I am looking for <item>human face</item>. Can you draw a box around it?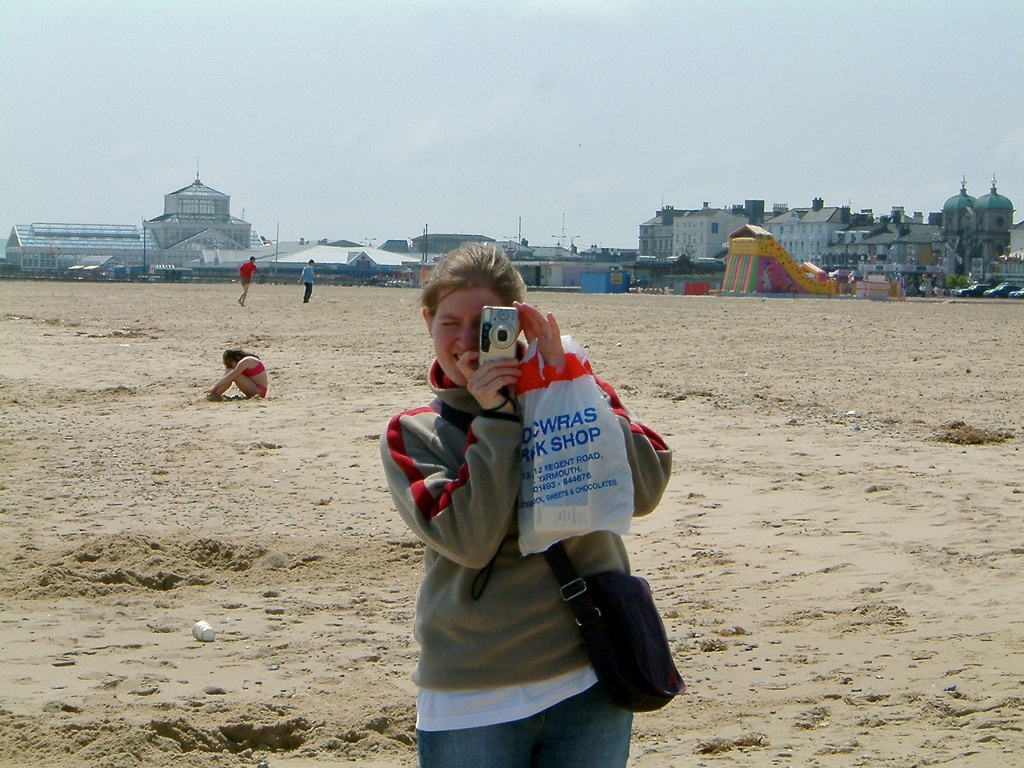
Sure, the bounding box is 310, 260, 316, 267.
